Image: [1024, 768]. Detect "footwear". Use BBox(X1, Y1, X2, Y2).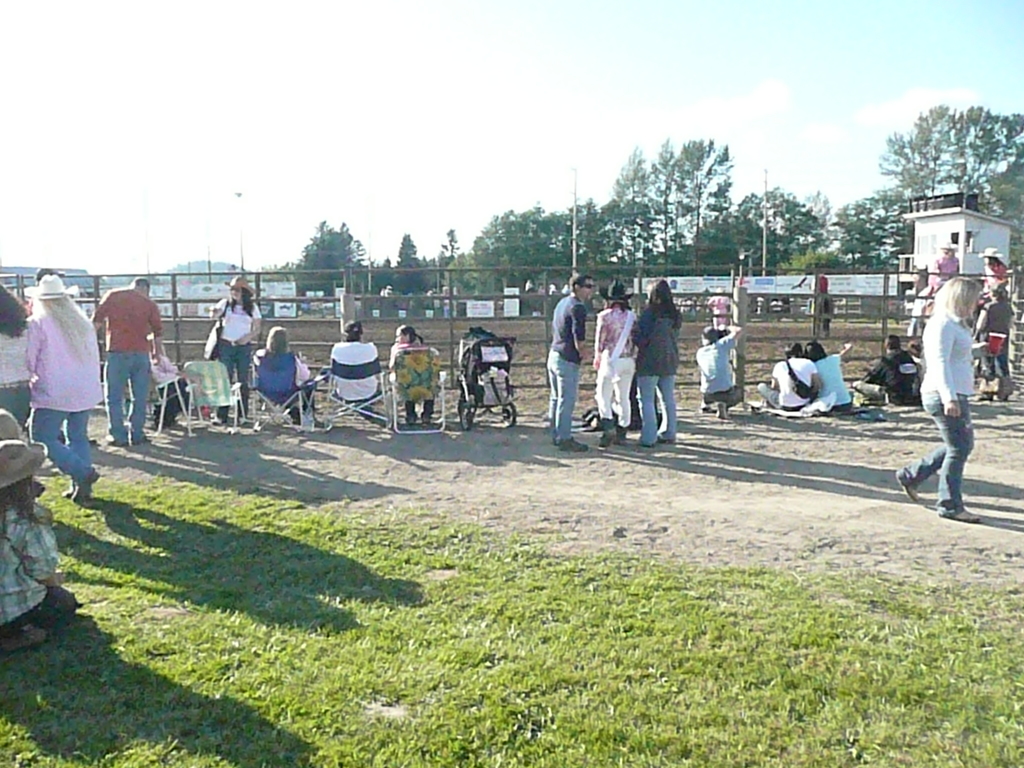
BBox(207, 415, 221, 425).
